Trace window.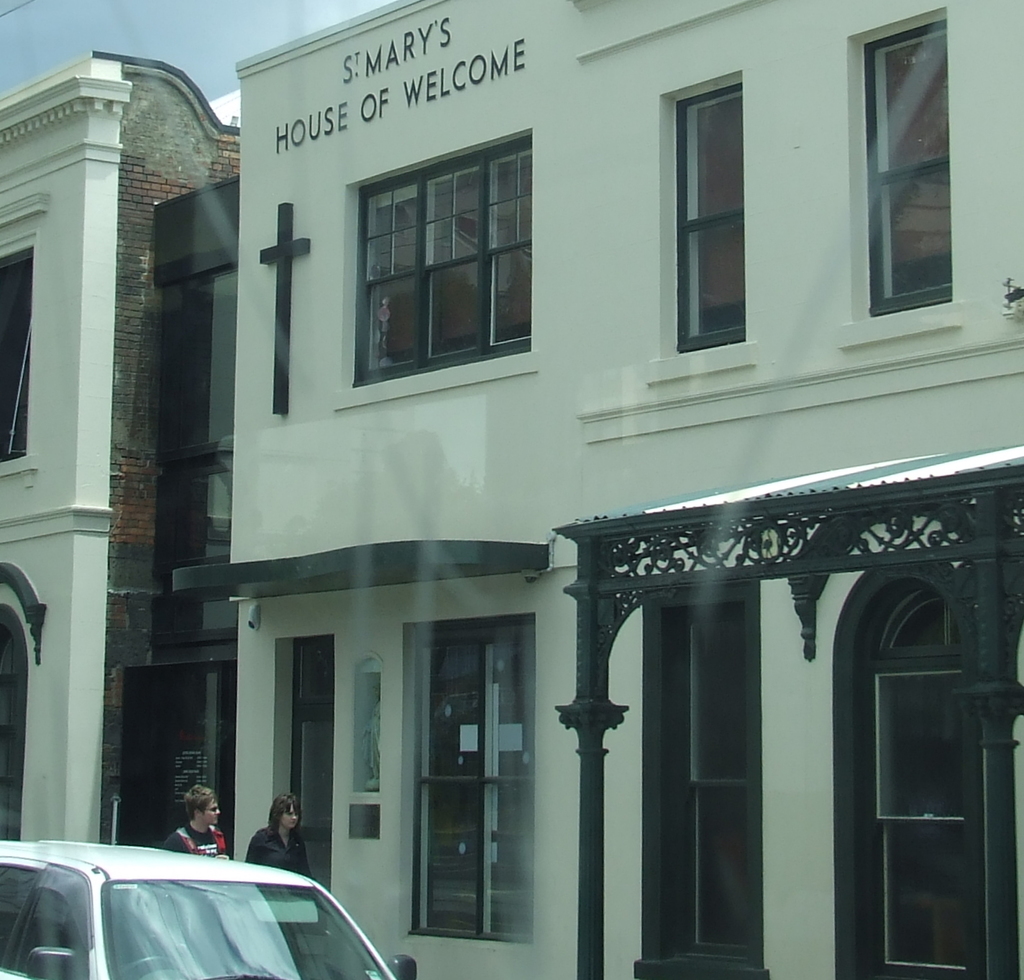
Traced to Rect(350, 128, 531, 385).
